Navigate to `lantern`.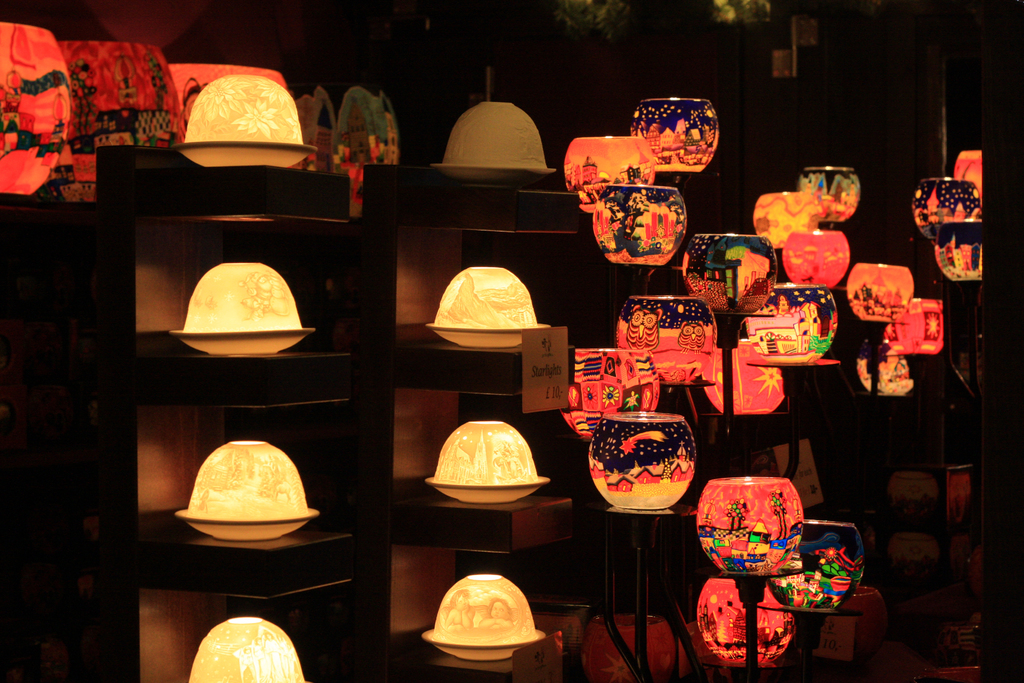
Navigation target: {"left": 852, "top": 340, "right": 916, "bottom": 397}.
